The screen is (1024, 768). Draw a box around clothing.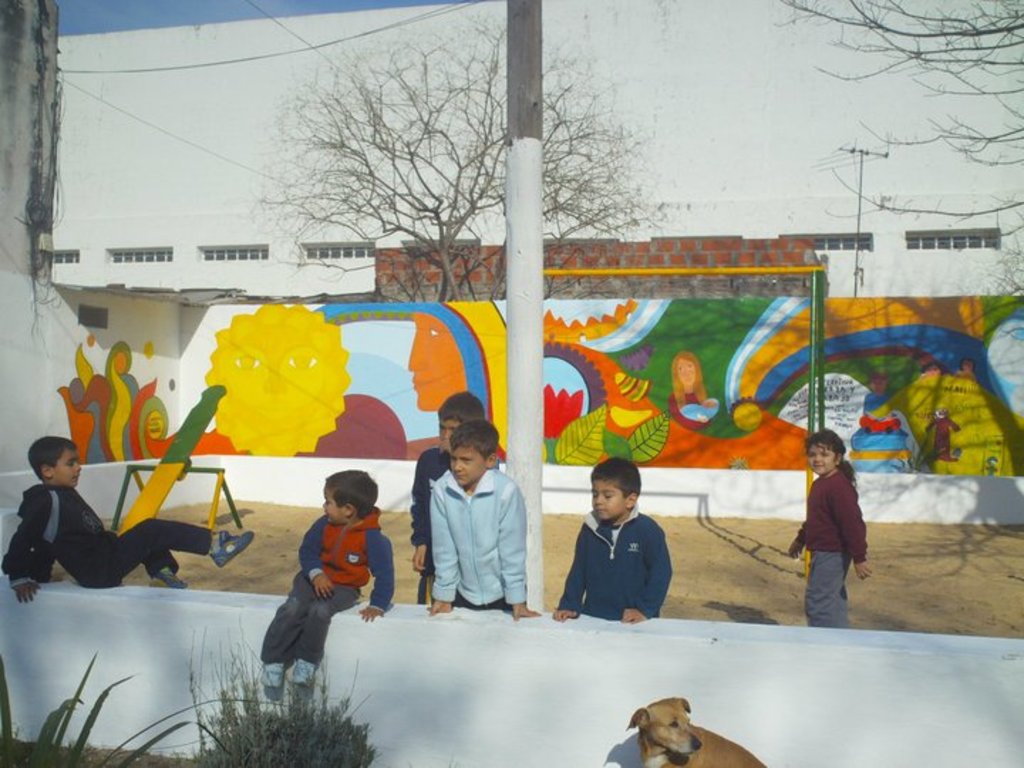
left=788, top=469, right=872, bottom=629.
